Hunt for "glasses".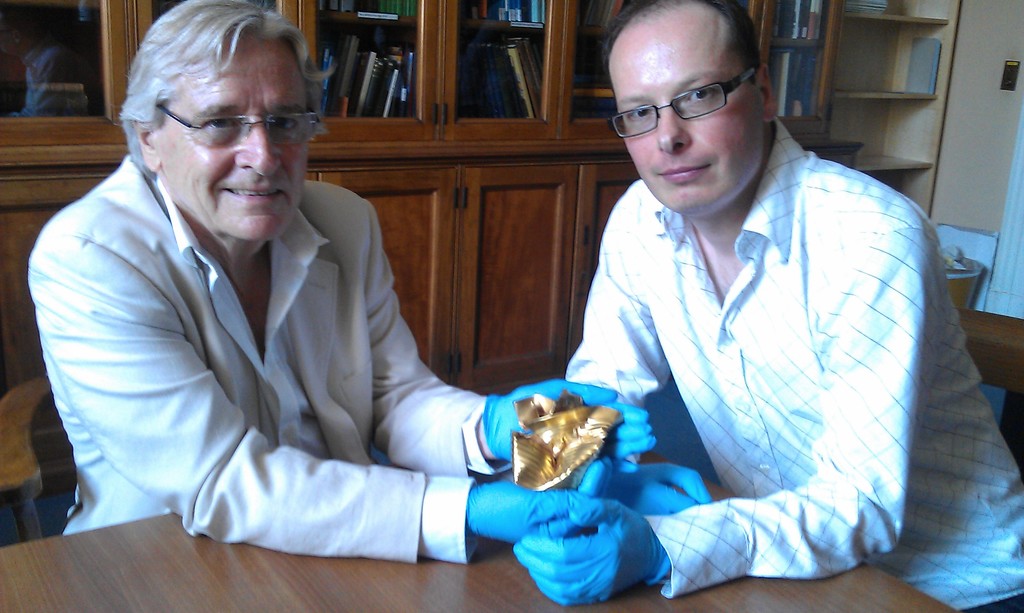
Hunted down at bbox=[614, 66, 775, 127].
